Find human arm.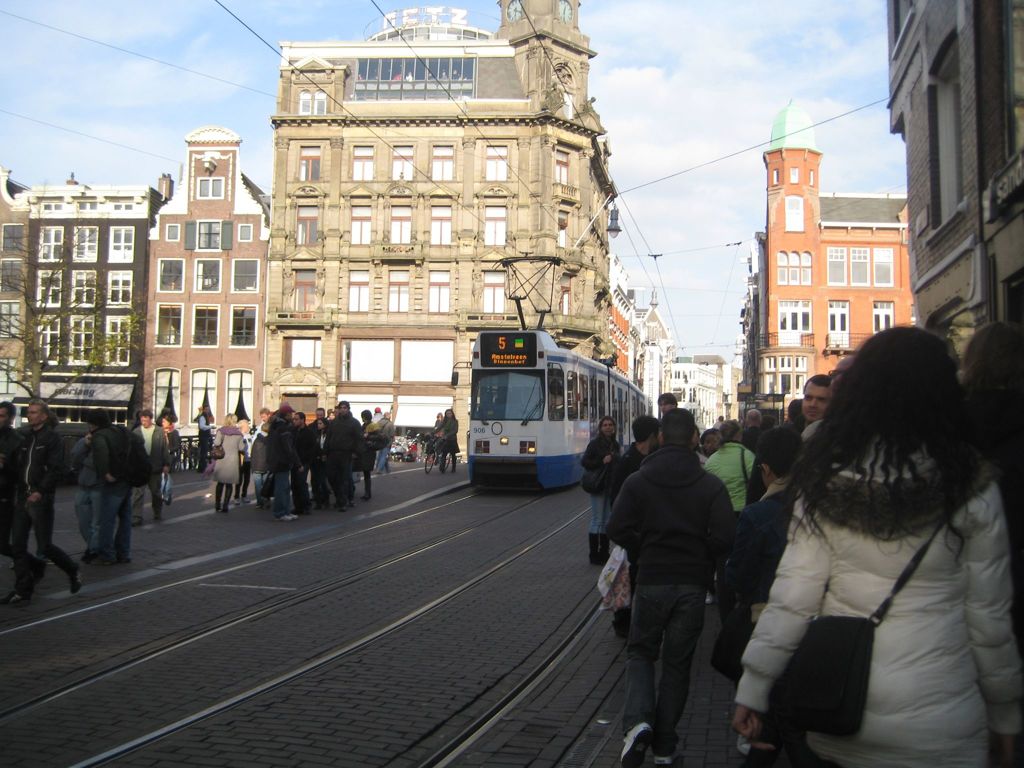
[236,434,248,452].
